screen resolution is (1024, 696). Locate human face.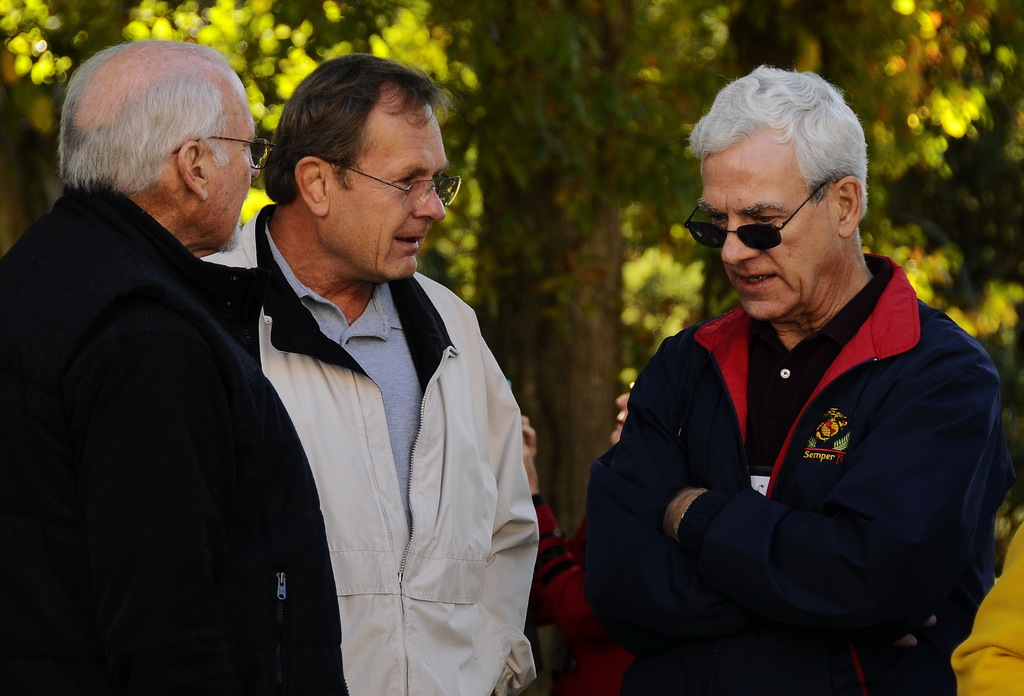
[703, 136, 836, 321].
